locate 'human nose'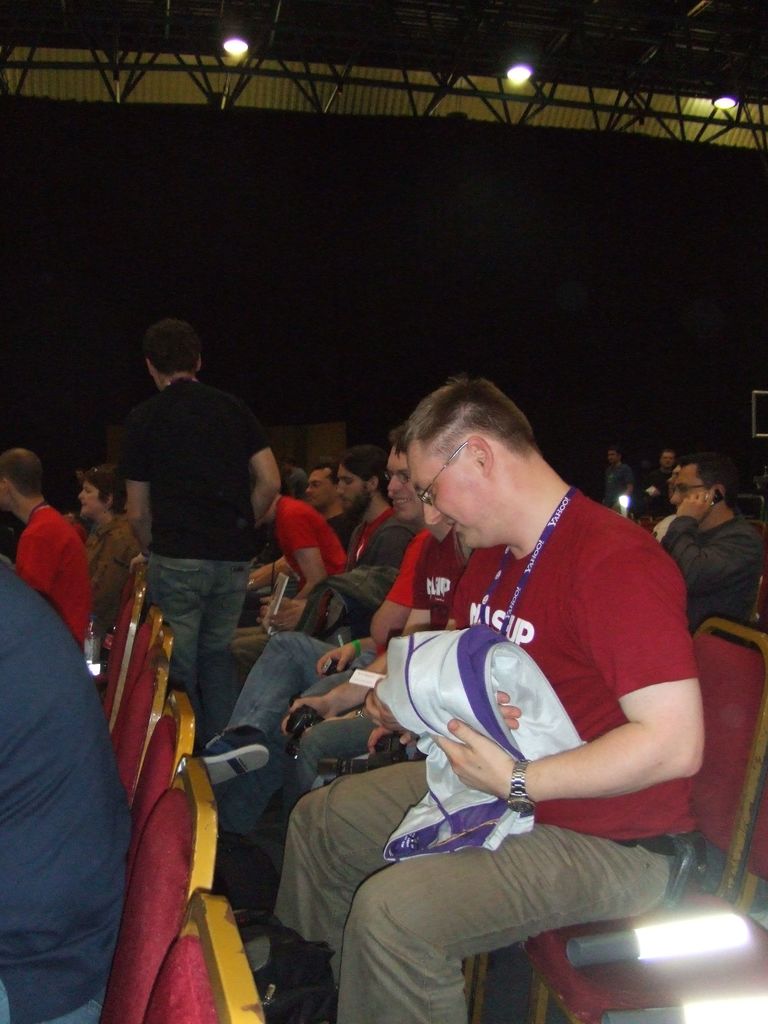
bbox(339, 486, 346, 498)
